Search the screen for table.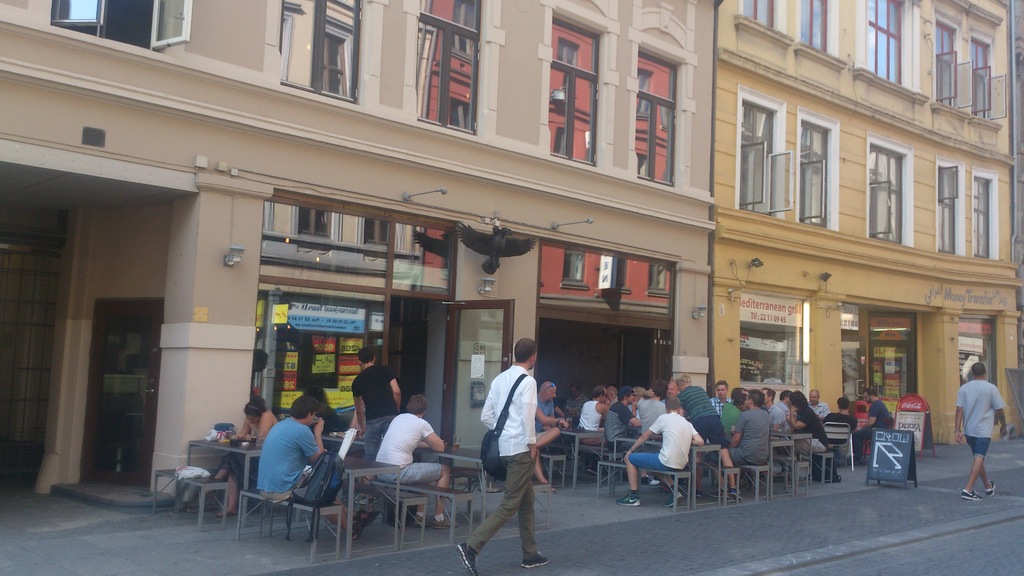
Found at x1=192 y1=443 x2=262 y2=528.
